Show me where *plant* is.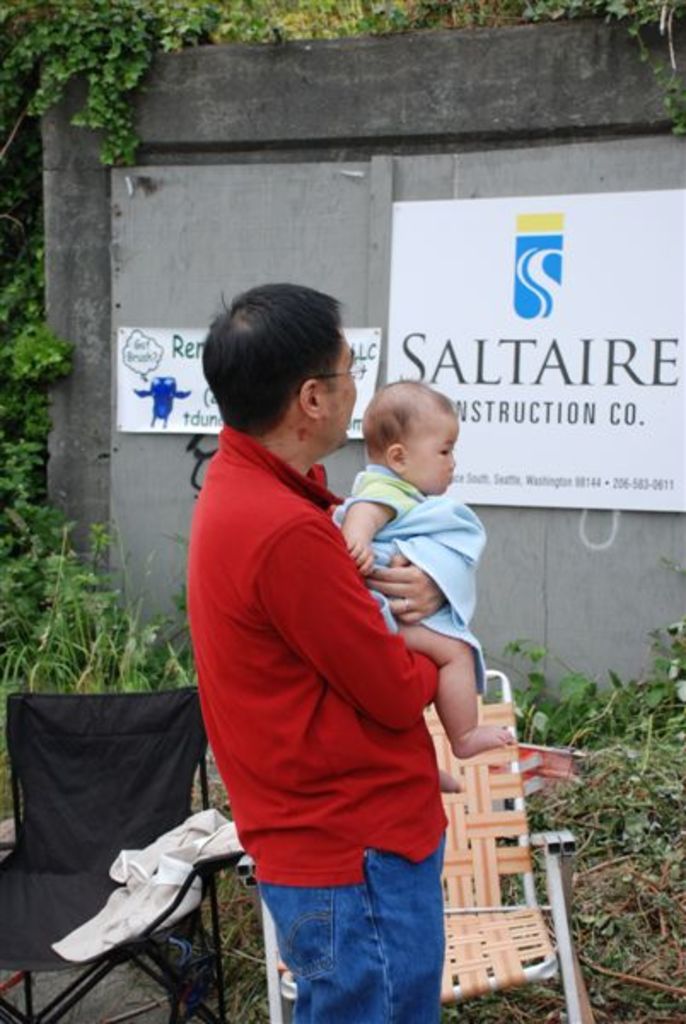
*plant* is at [x1=0, y1=224, x2=73, y2=555].
